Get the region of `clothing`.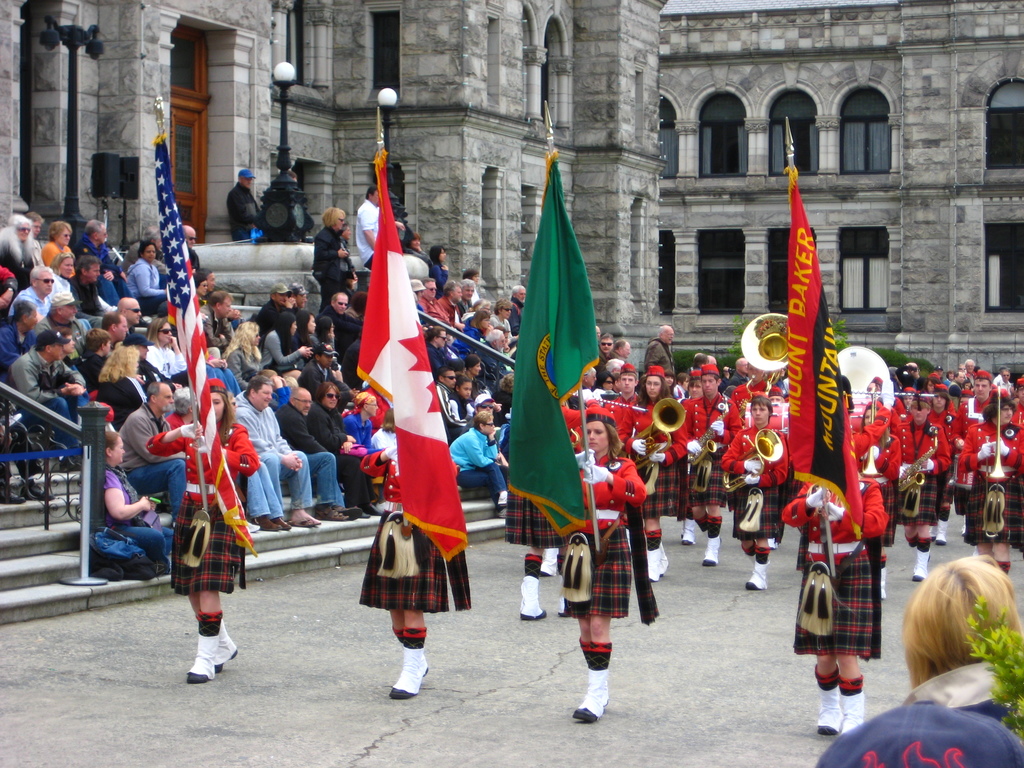
detection(627, 394, 676, 524).
